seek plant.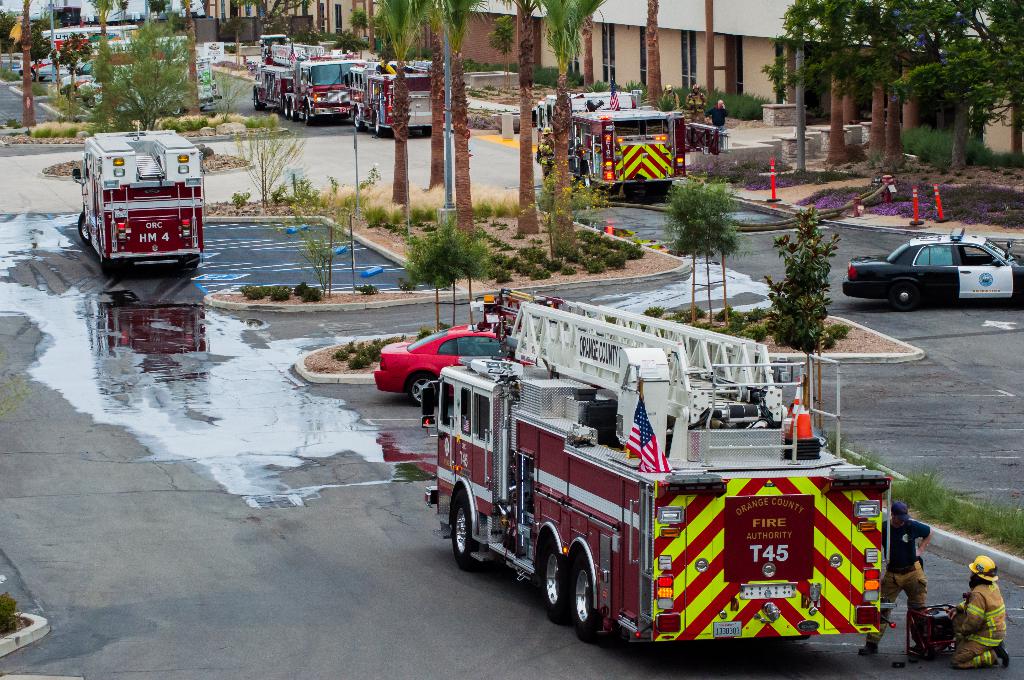
BBox(685, 304, 711, 316).
